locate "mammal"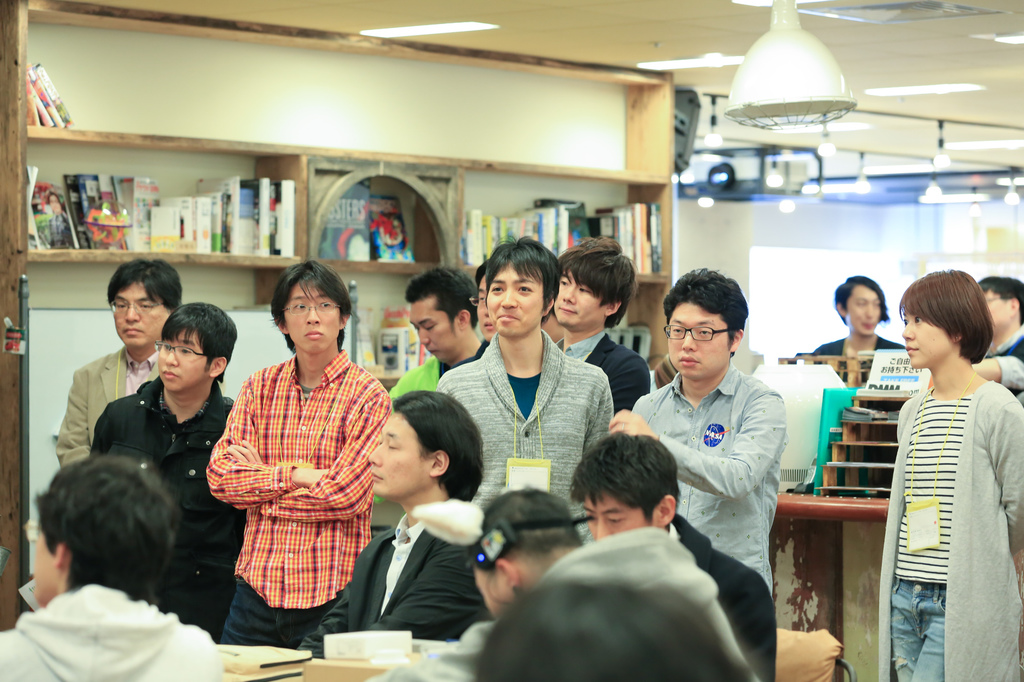
(left=474, top=576, right=767, bottom=681)
